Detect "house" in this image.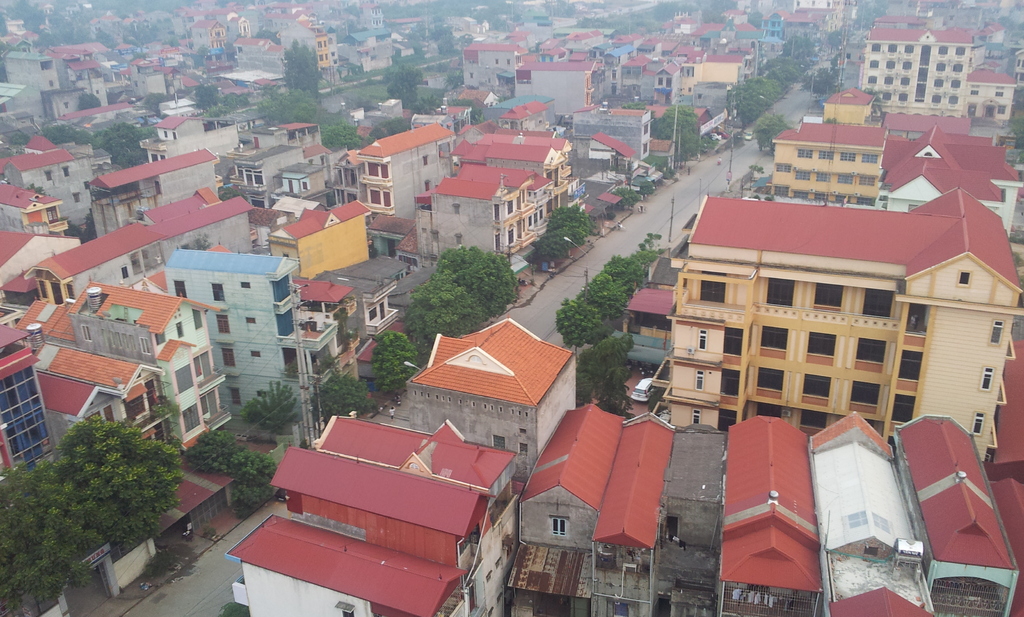
Detection: locate(148, 111, 234, 170).
